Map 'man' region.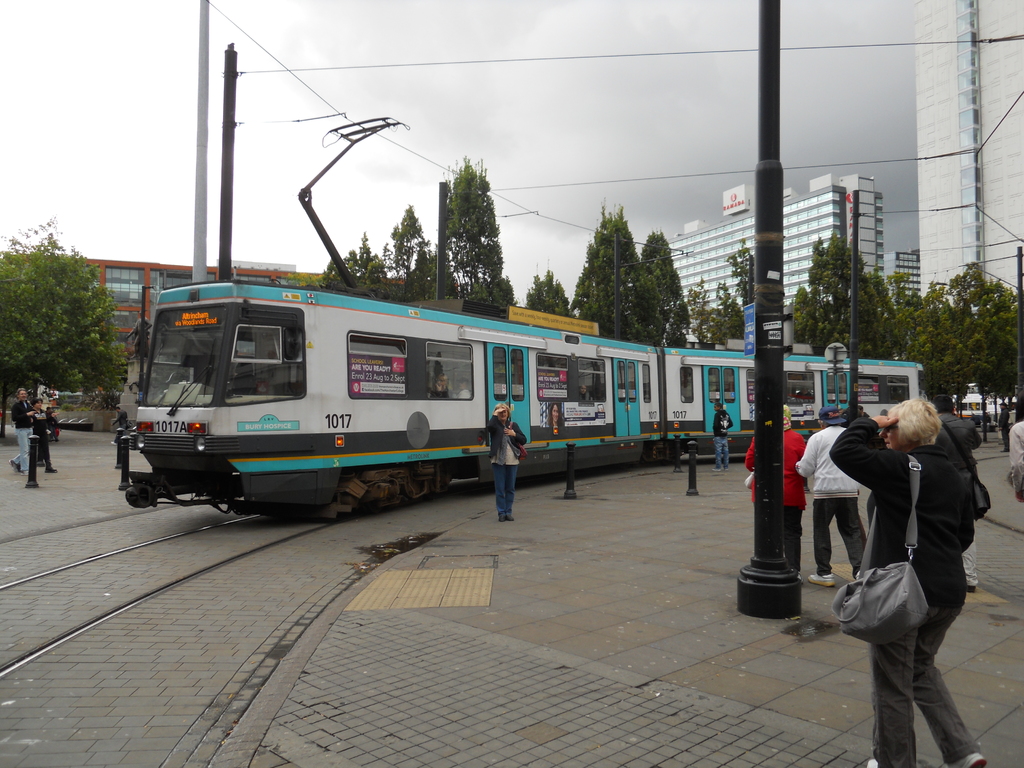
Mapped to (left=714, top=406, right=733, bottom=467).
